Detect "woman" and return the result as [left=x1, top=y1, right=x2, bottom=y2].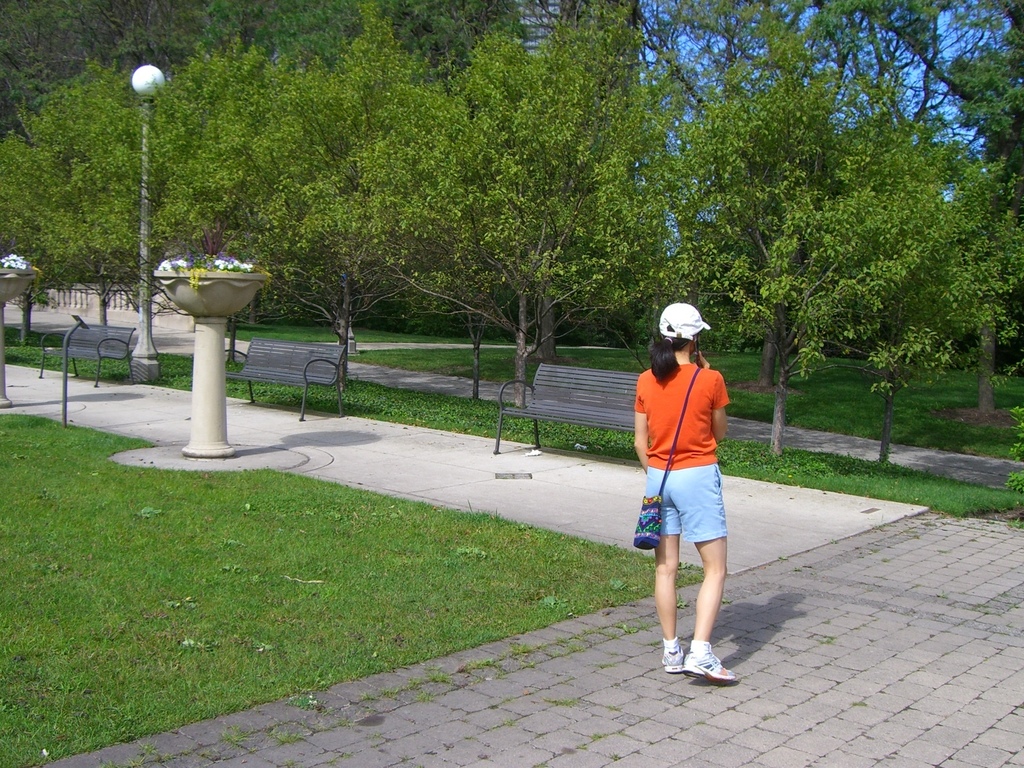
[left=623, top=291, right=758, bottom=689].
